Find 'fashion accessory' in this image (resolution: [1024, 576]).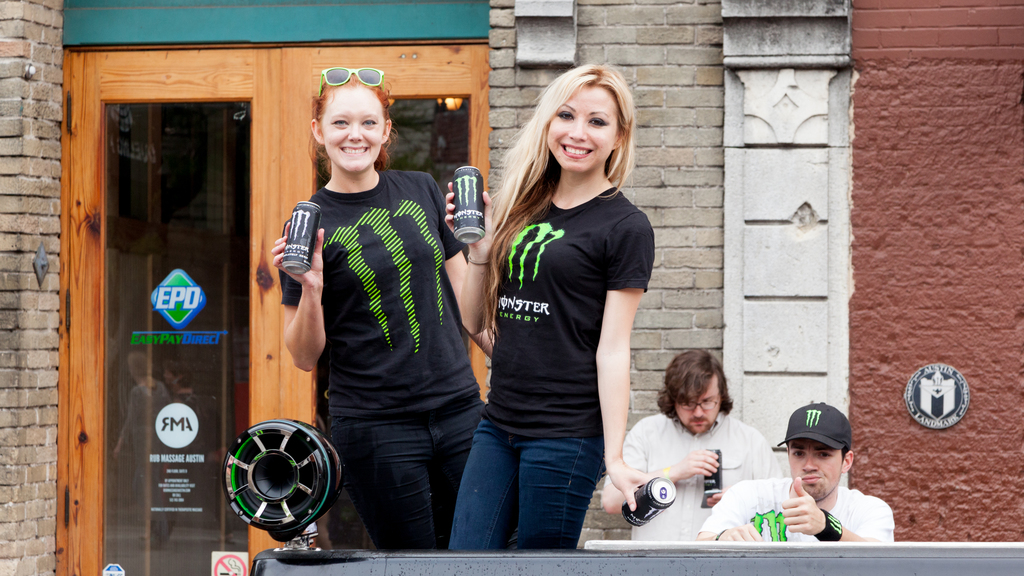
318,62,385,99.
